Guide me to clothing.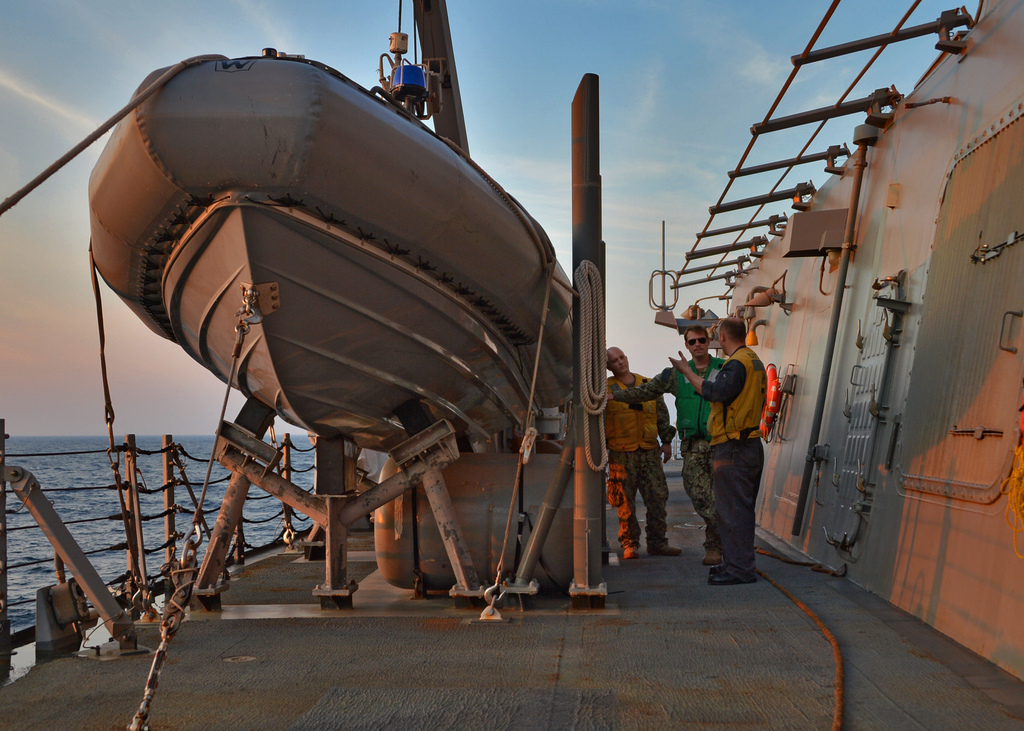
Guidance: <bbox>615, 355, 728, 536</bbox>.
